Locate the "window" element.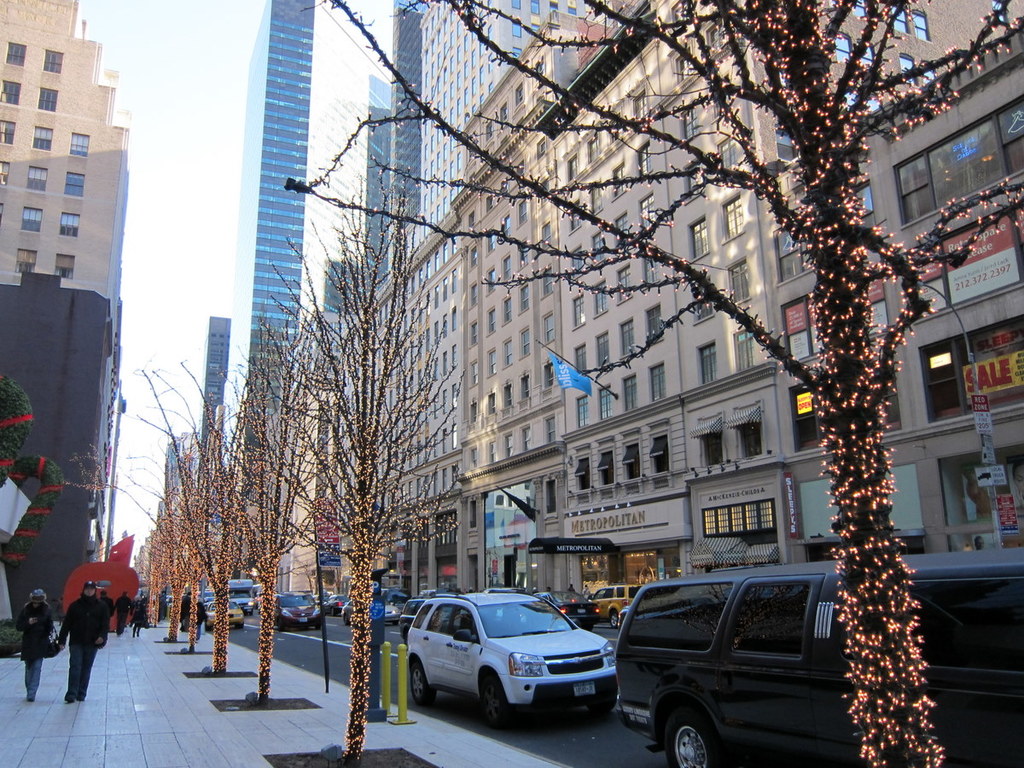
Element bbox: (x1=591, y1=230, x2=602, y2=273).
